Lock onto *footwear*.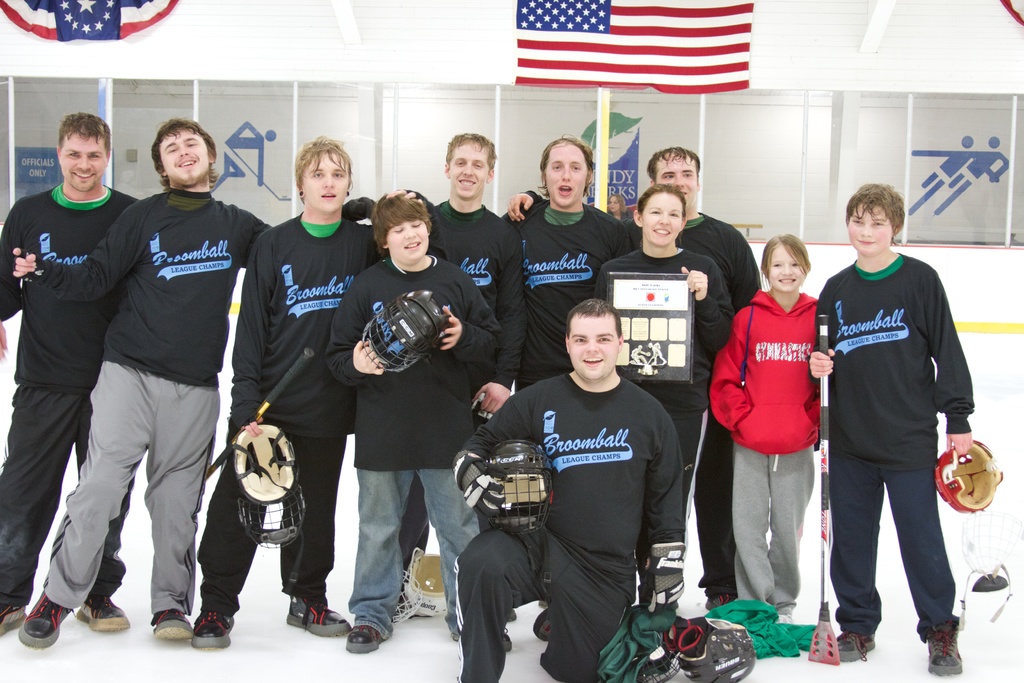
Locked: x1=708 y1=595 x2=739 y2=618.
